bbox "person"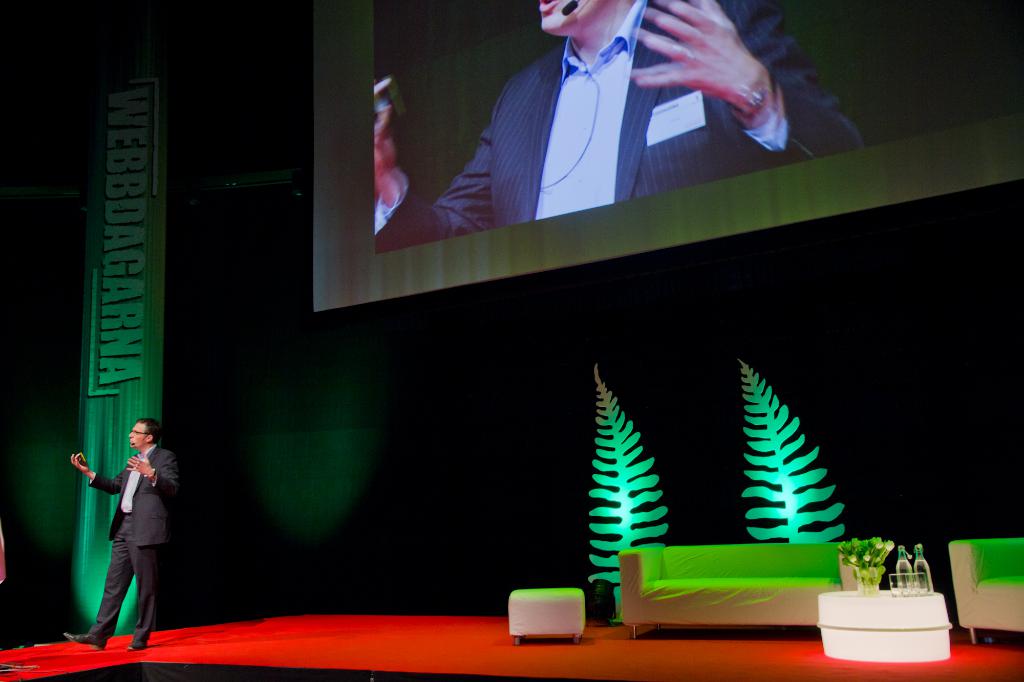
l=73, t=406, r=168, b=649
